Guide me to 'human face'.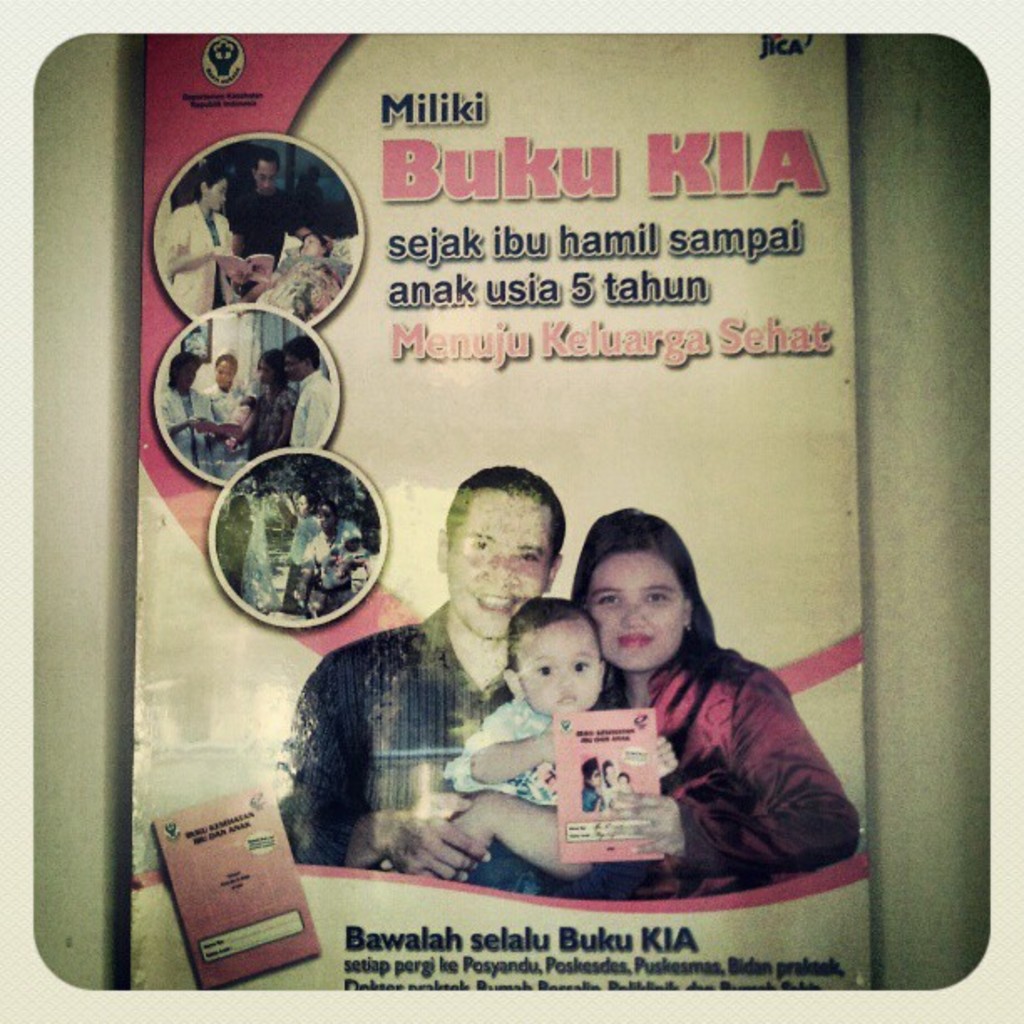
Guidance: <box>211,181,229,206</box>.
